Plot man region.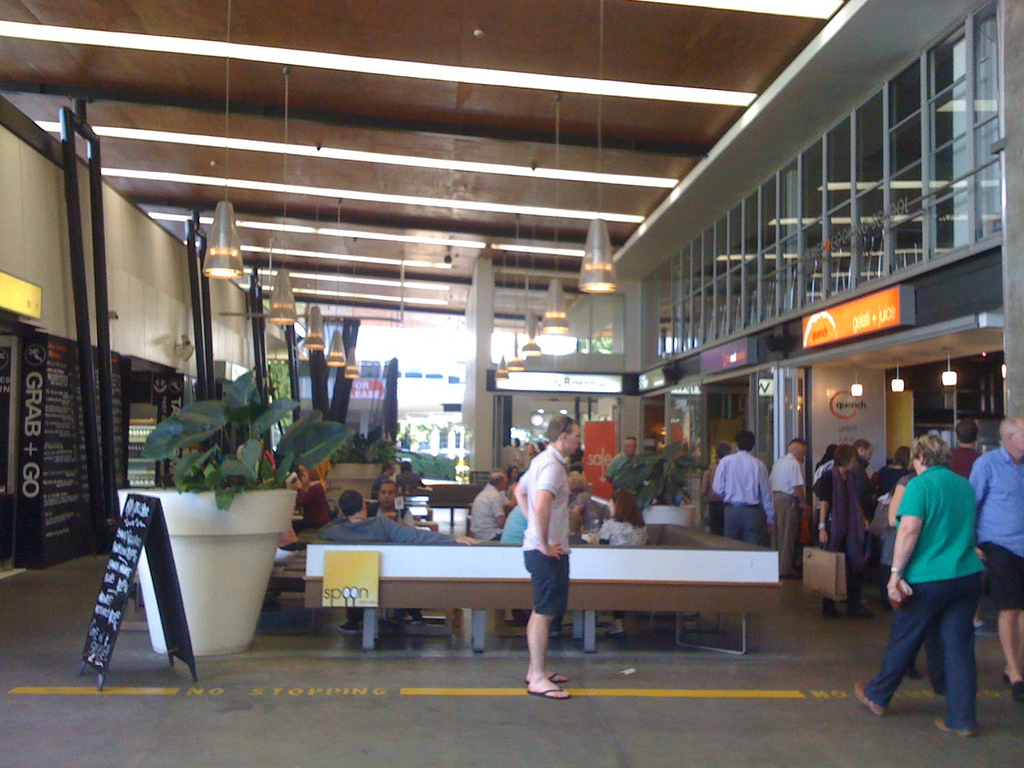
Plotted at (873,433,995,743).
